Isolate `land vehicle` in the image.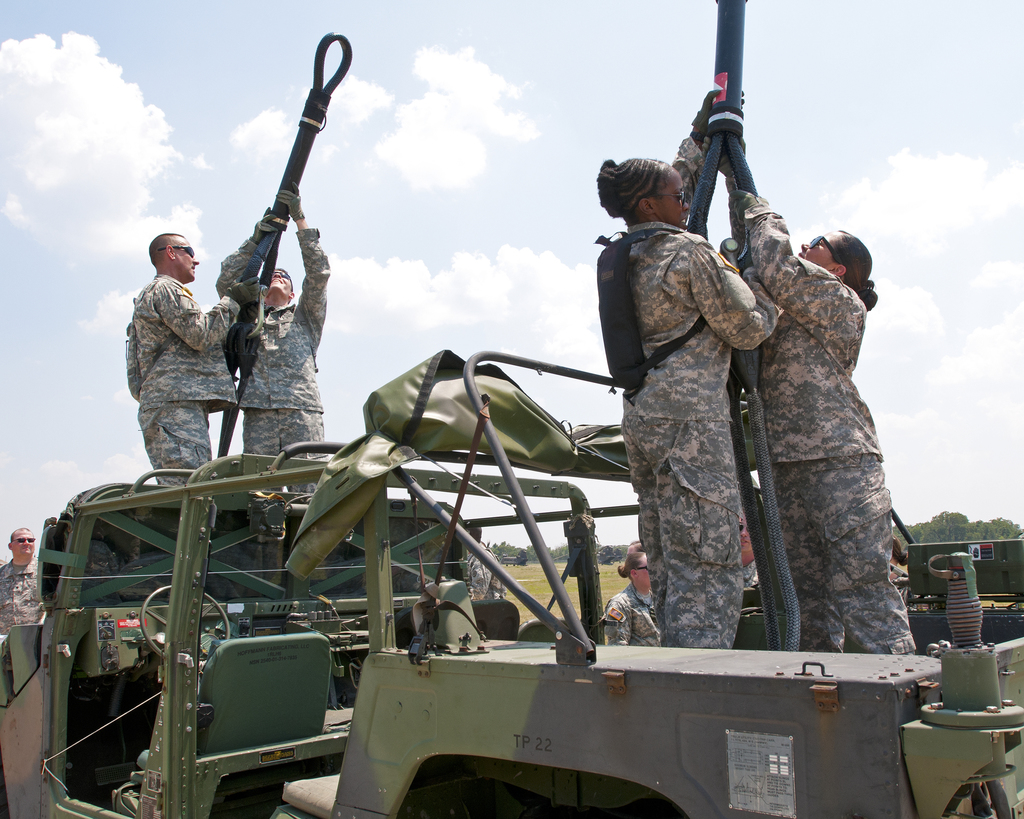
Isolated region: <region>26, 274, 1023, 800</region>.
